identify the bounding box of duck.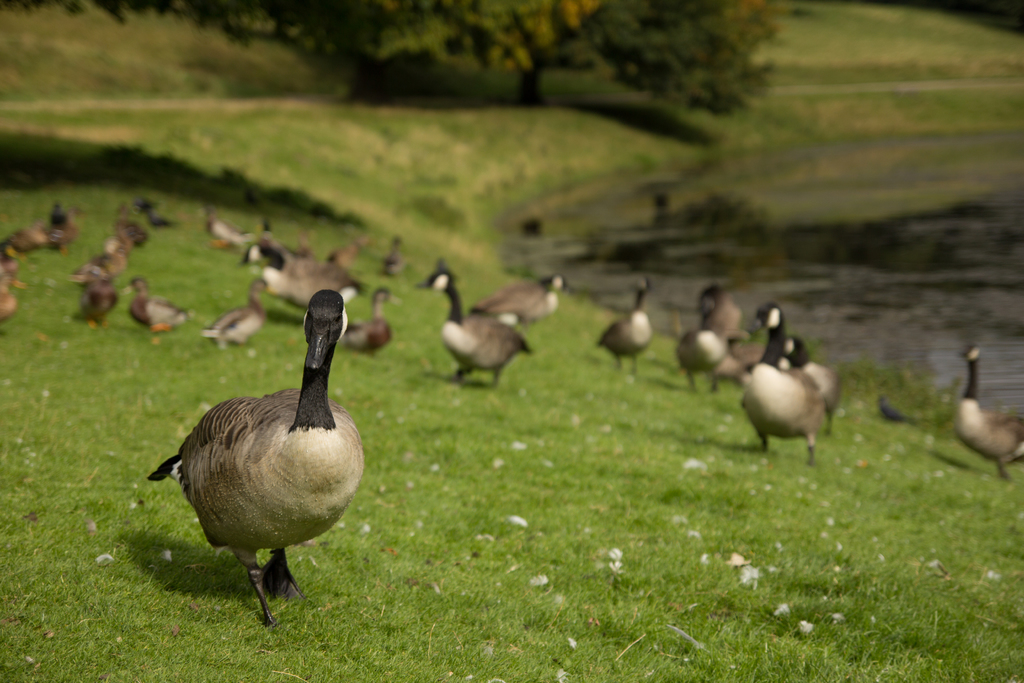
[587, 276, 657, 373].
